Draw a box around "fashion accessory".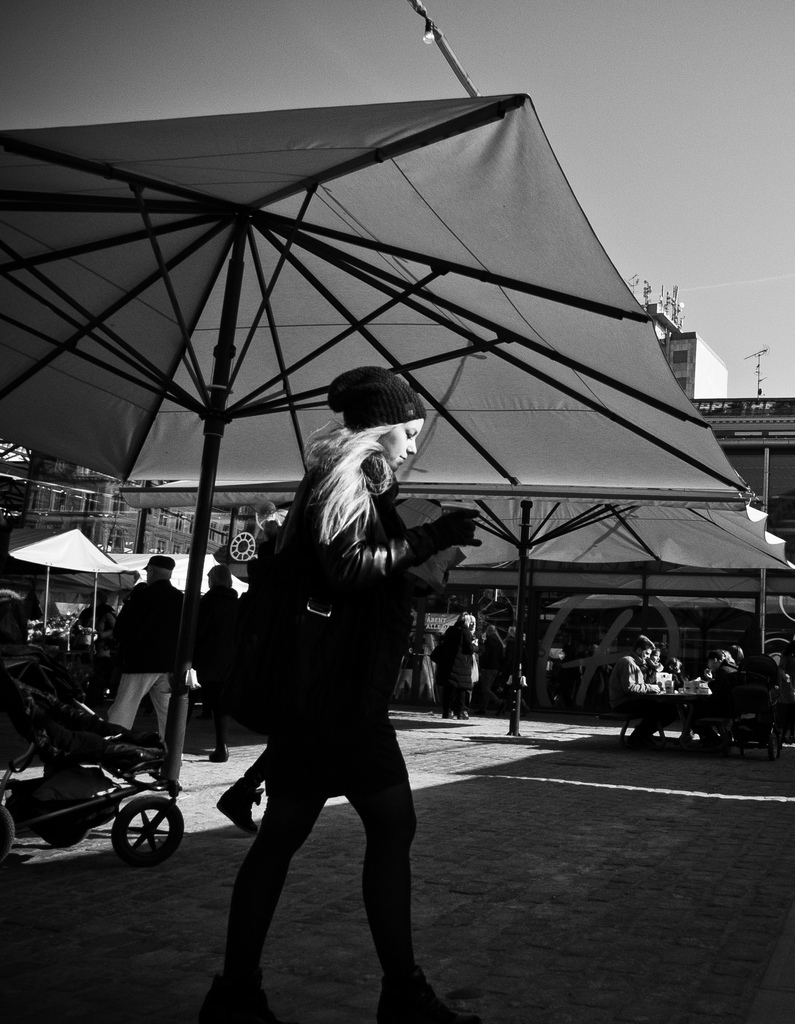
x1=327, y1=364, x2=428, y2=430.
